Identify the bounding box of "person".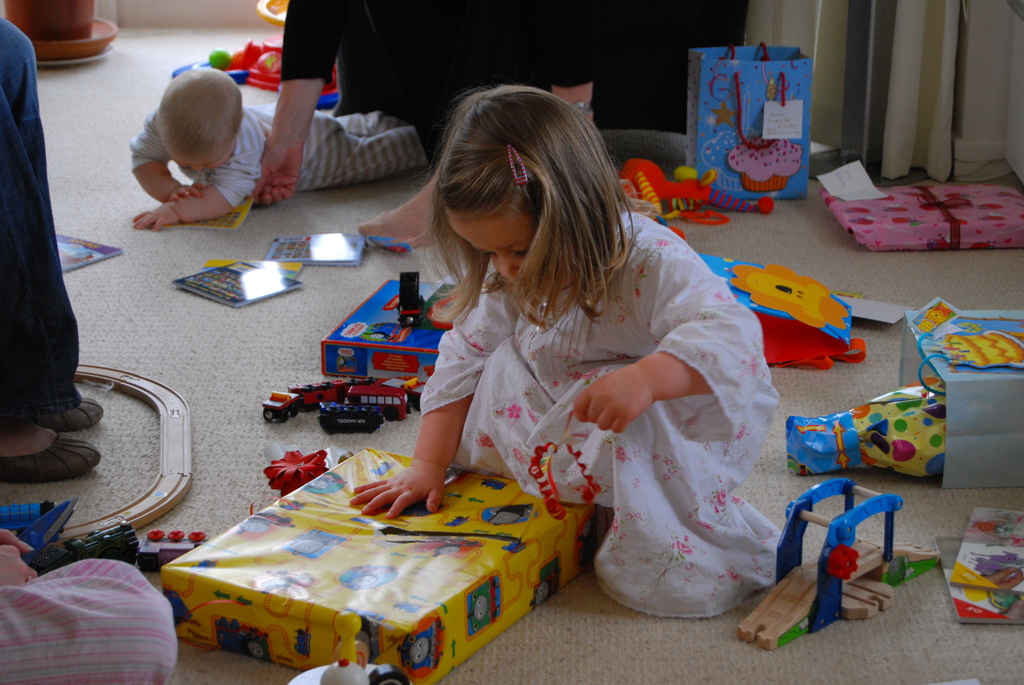
{"x1": 355, "y1": 97, "x2": 766, "y2": 629}.
